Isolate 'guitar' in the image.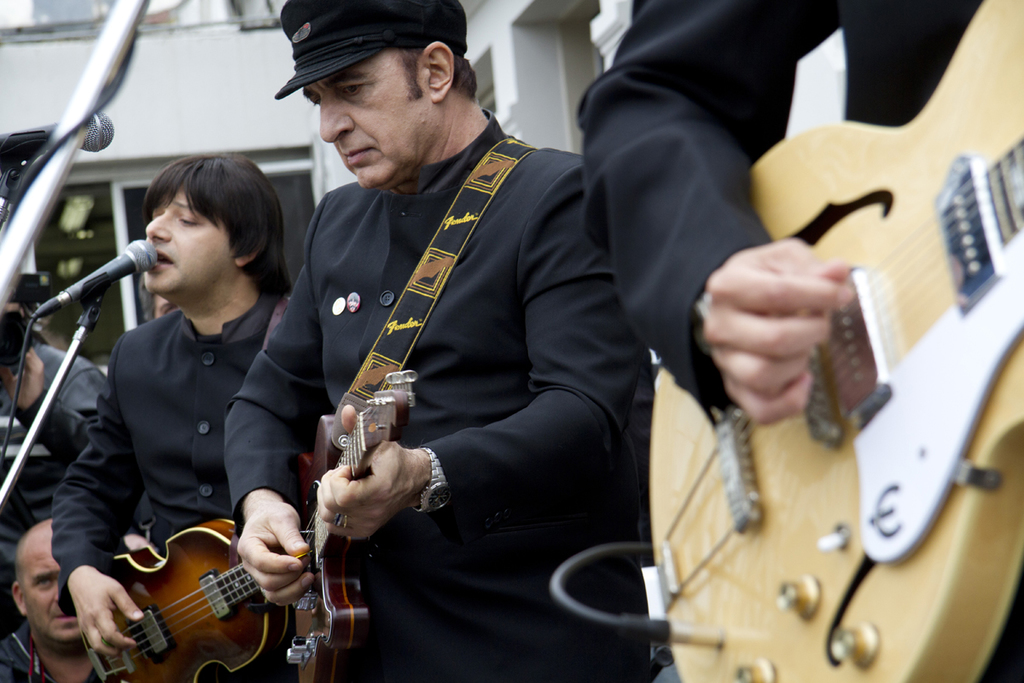
Isolated region: Rect(78, 422, 393, 682).
